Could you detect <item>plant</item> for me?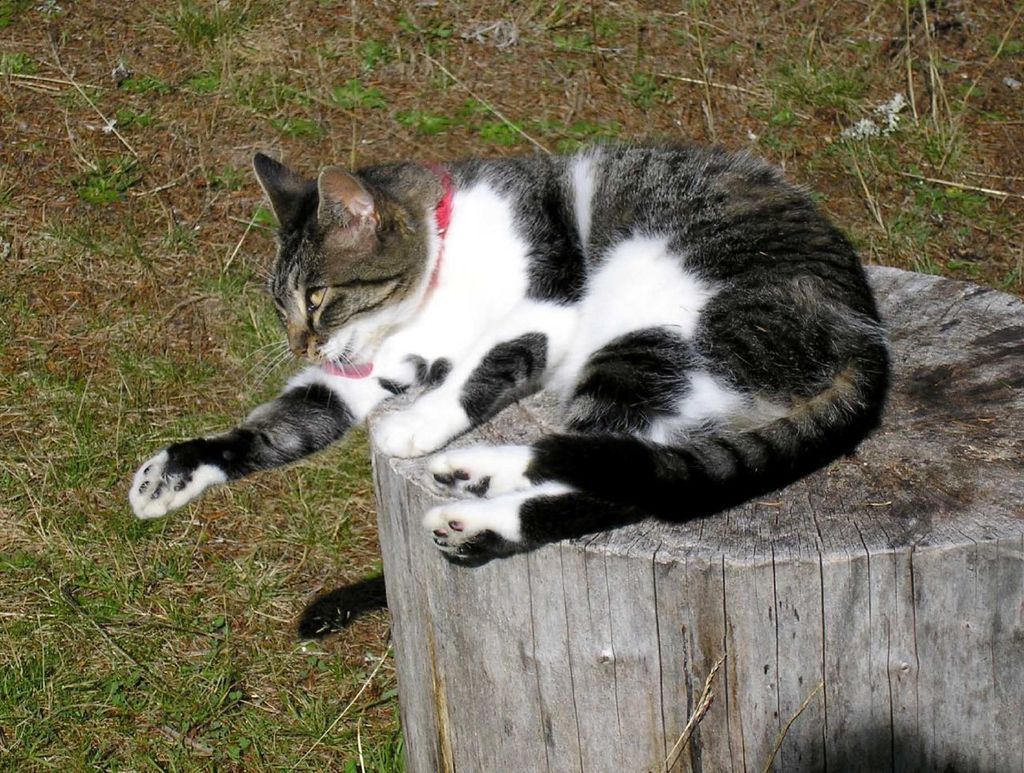
Detection result: bbox(1, 50, 31, 76).
